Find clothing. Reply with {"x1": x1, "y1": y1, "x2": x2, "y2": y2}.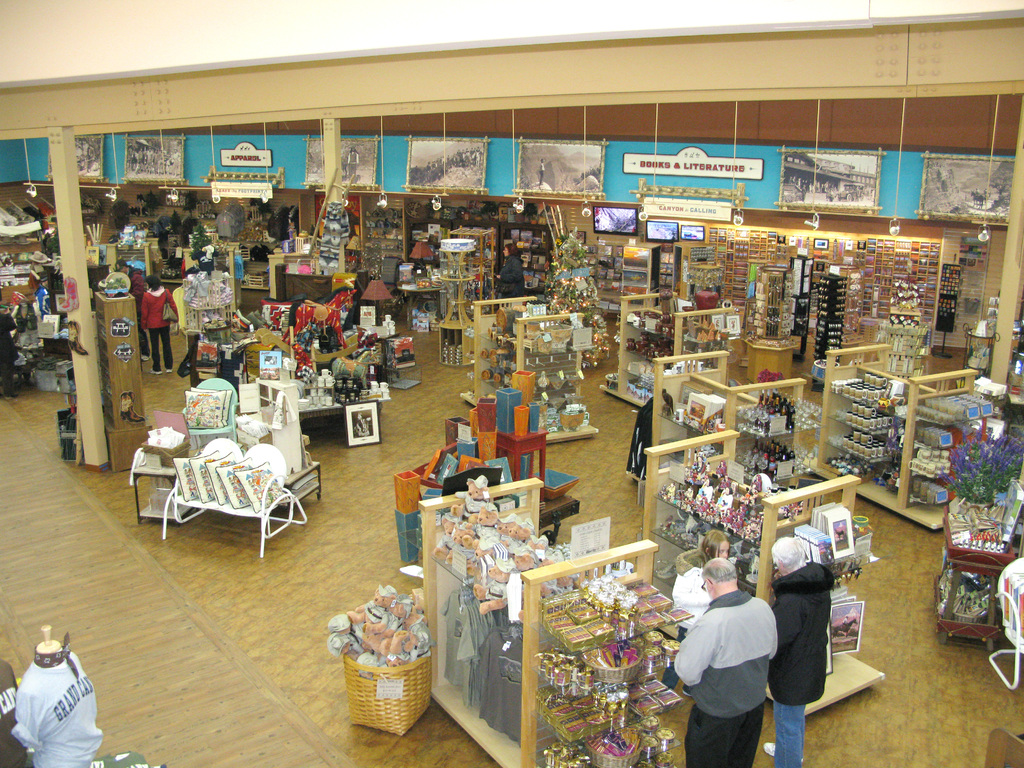
{"x1": 769, "y1": 556, "x2": 835, "y2": 760}.
